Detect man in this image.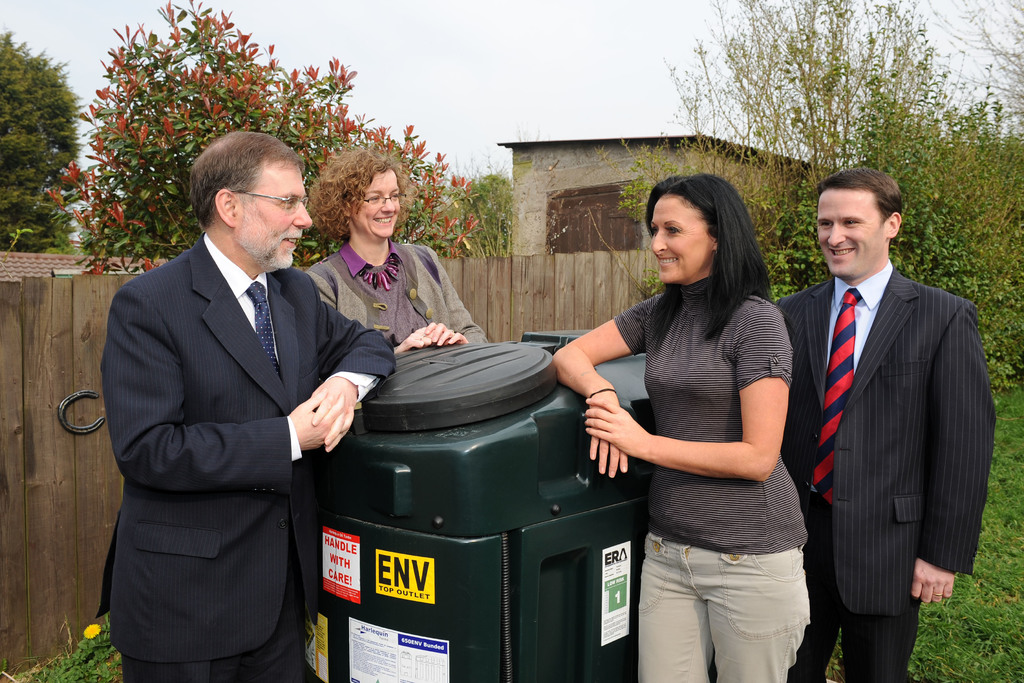
Detection: pyautogui.locateOnScreen(771, 163, 998, 682).
